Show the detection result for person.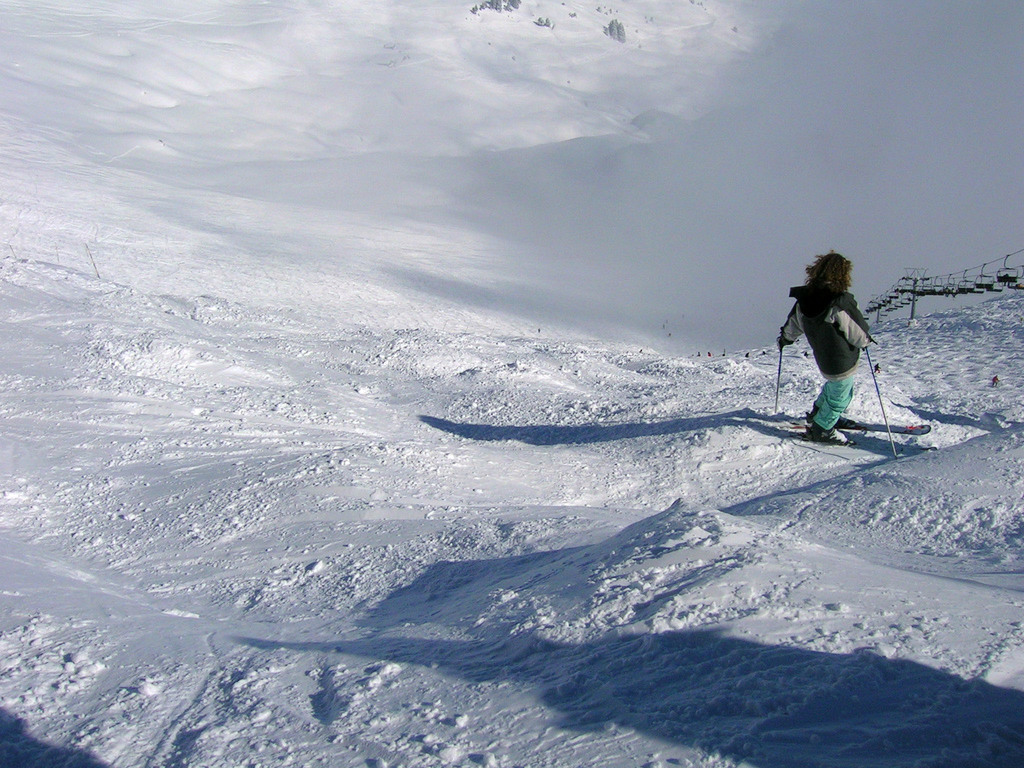
box(776, 250, 873, 446).
